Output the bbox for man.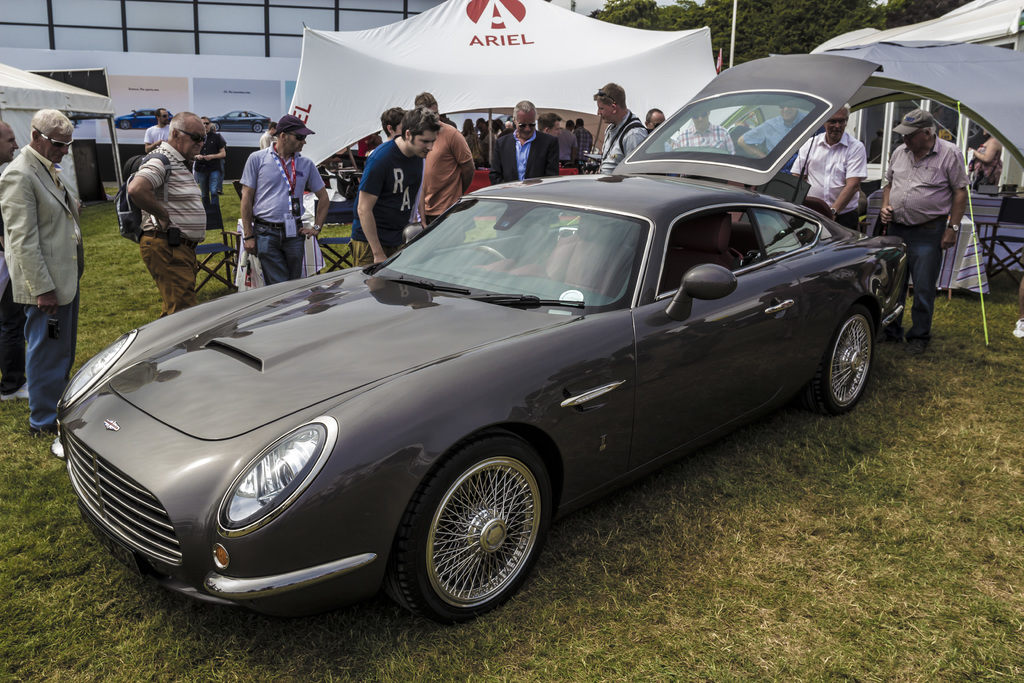
left=239, top=111, right=332, bottom=288.
